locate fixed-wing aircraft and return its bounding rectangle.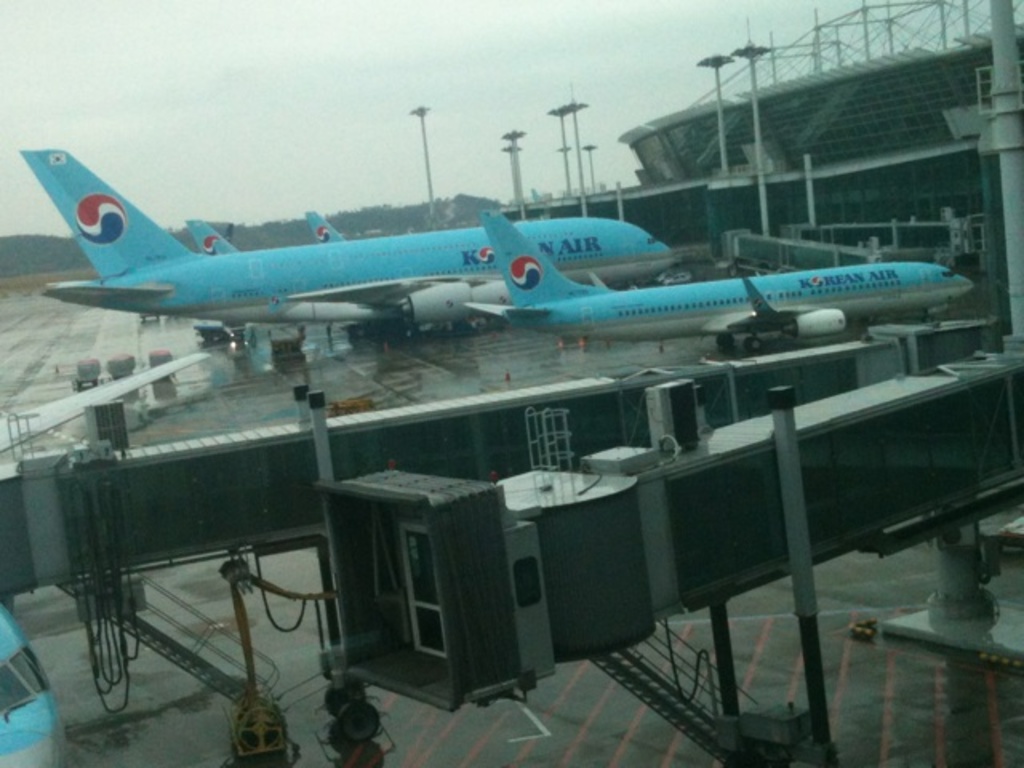
x1=0, y1=597, x2=59, y2=766.
